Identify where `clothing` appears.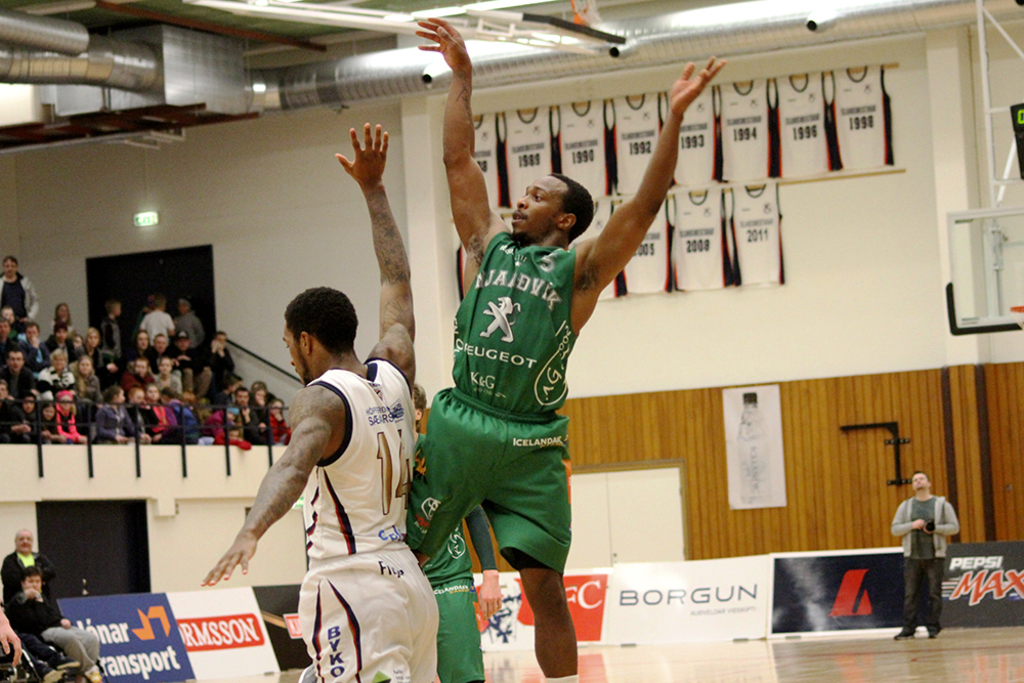
Appears at box=[251, 348, 426, 666].
